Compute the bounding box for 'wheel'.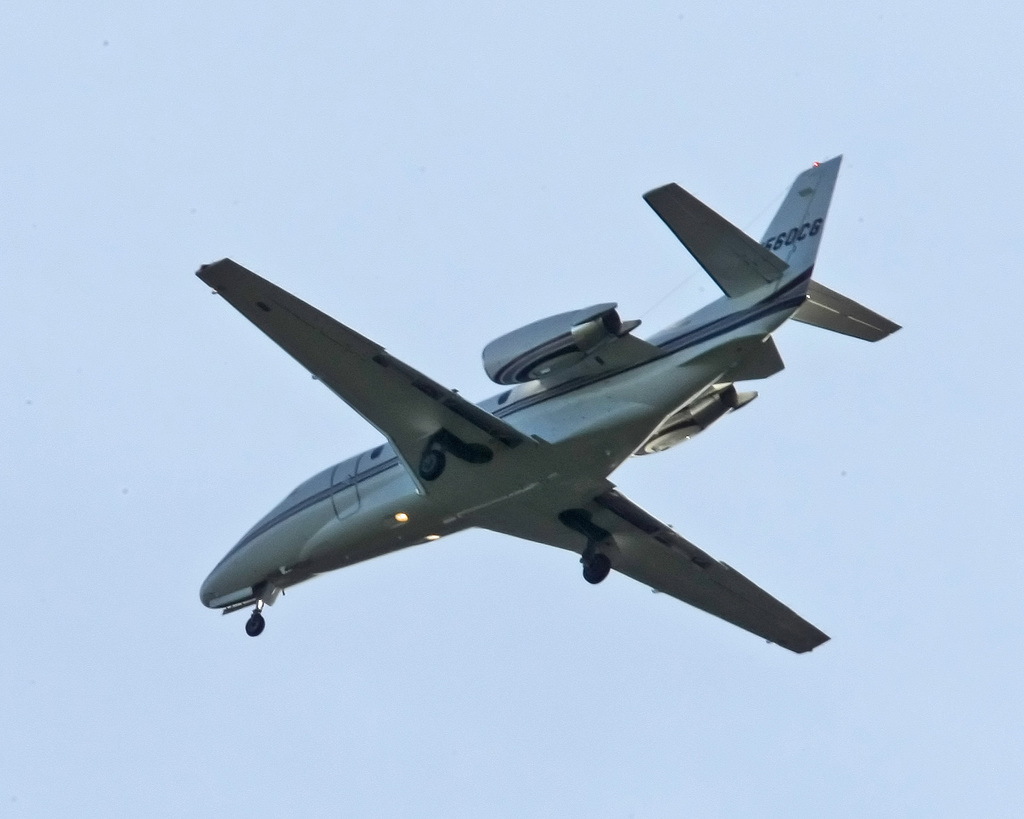
419, 450, 444, 482.
